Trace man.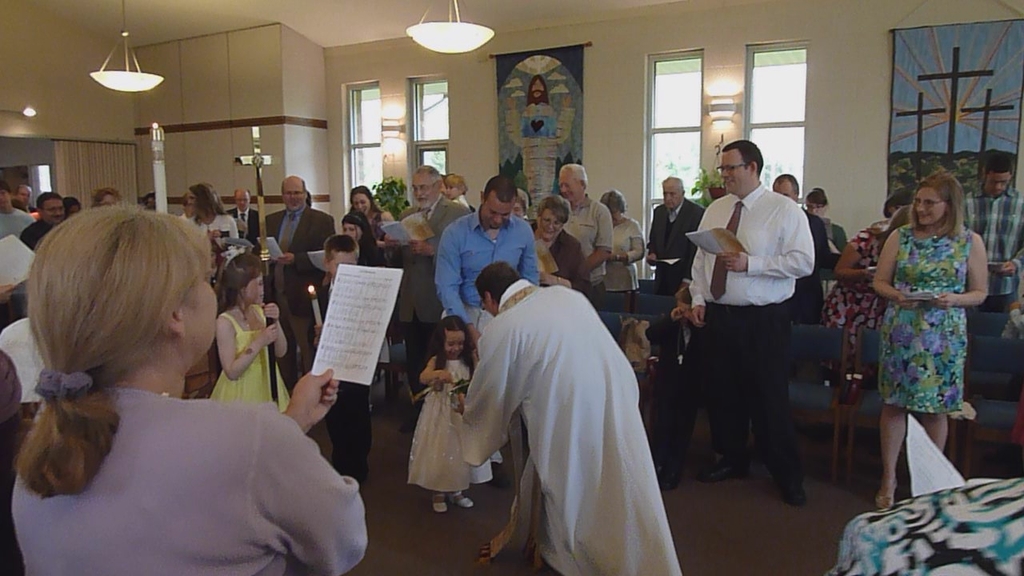
Traced to bbox=(959, 154, 1023, 389).
